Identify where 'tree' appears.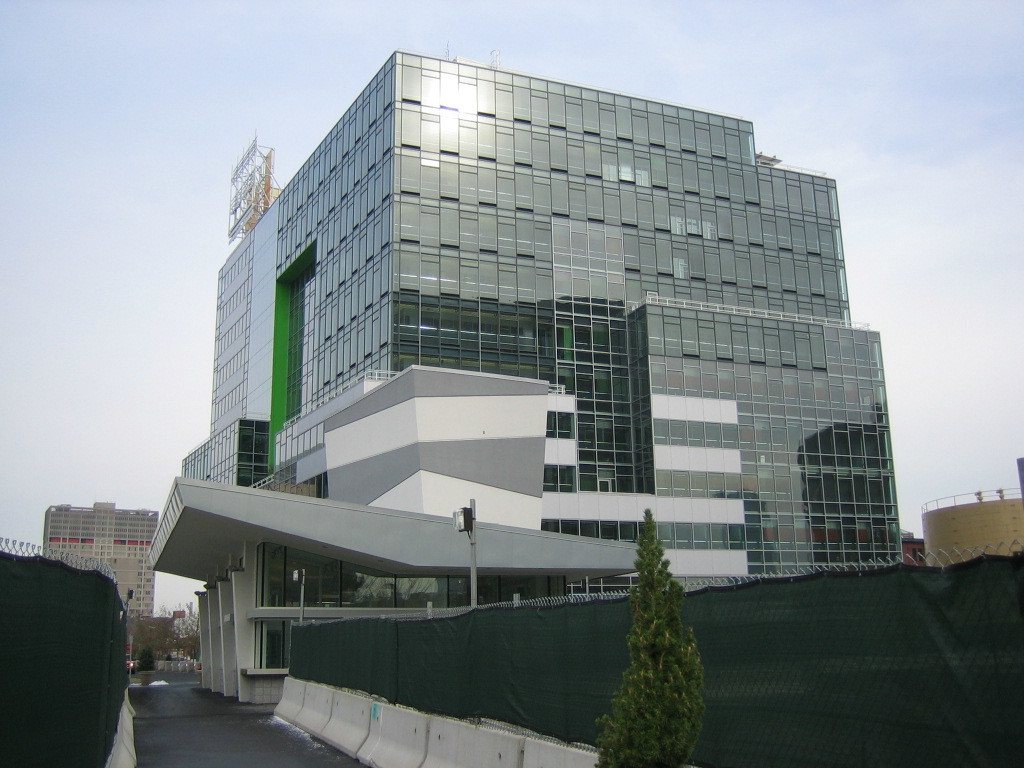
Appears at bbox(120, 602, 206, 674).
